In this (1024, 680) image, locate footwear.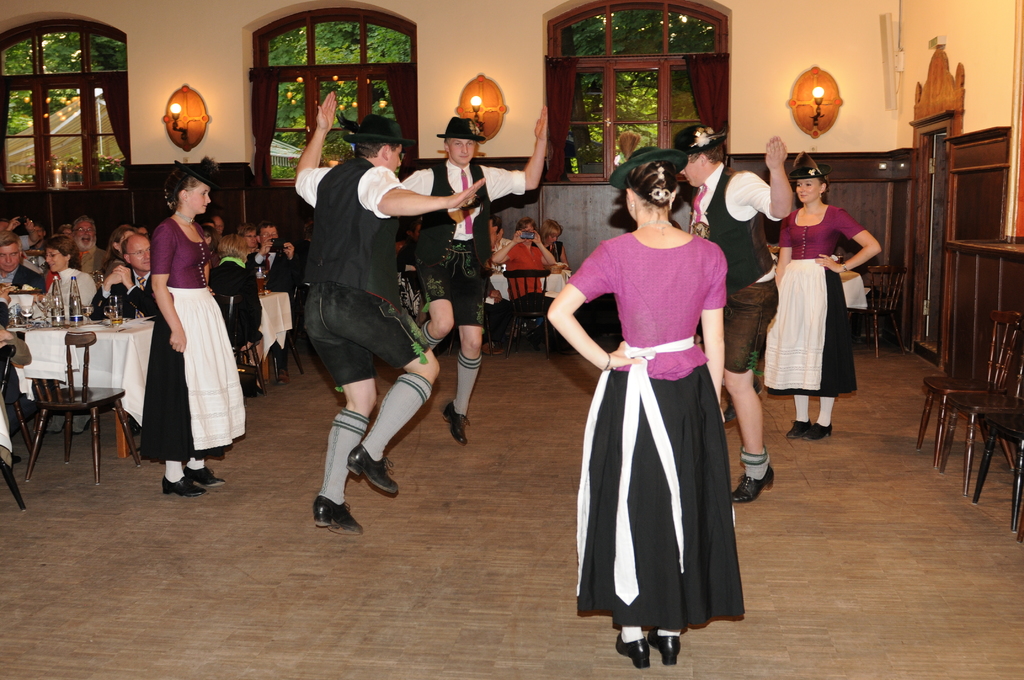
Bounding box: 612 630 652 667.
